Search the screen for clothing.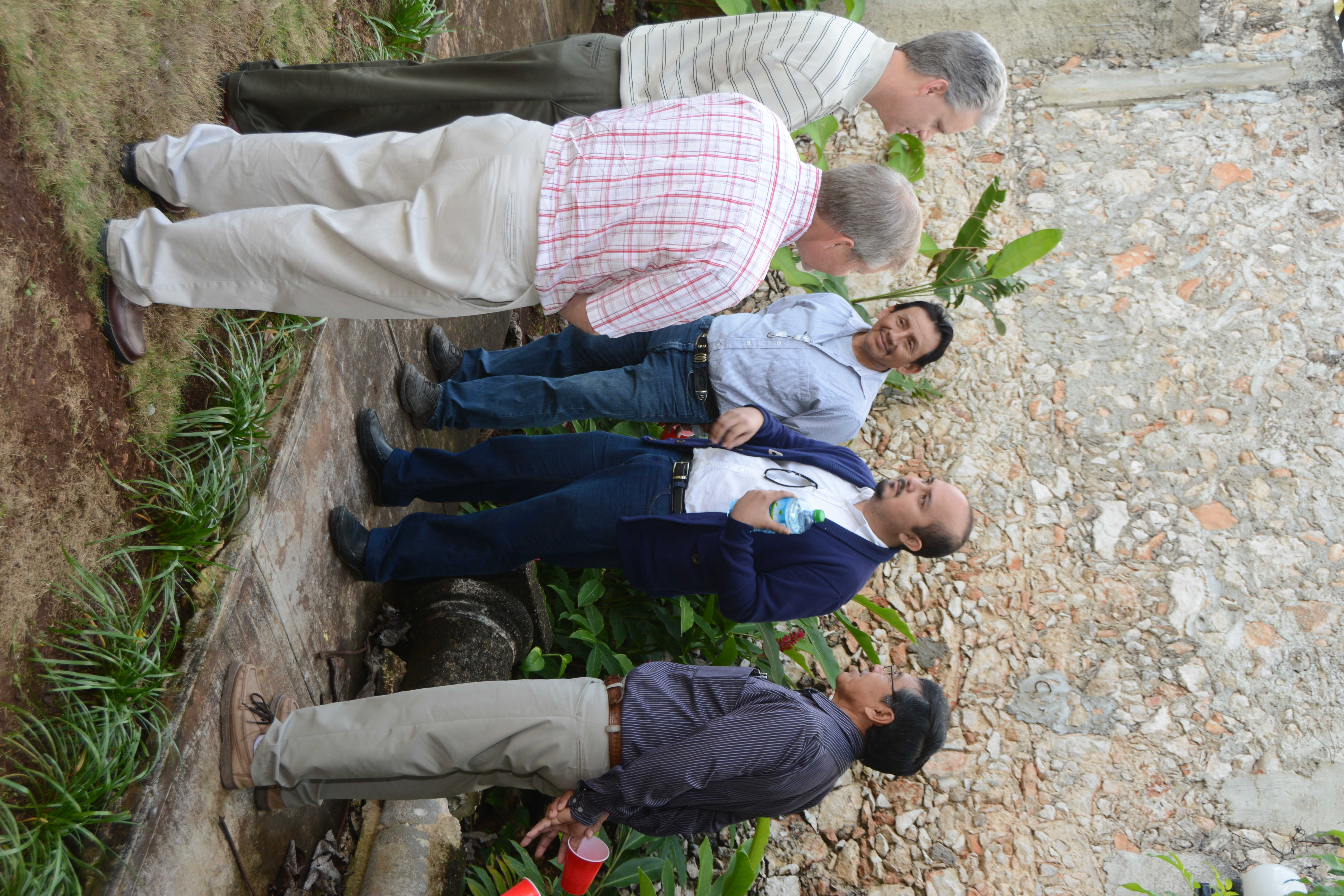
Found at rect(56, 147, 195, 186).
